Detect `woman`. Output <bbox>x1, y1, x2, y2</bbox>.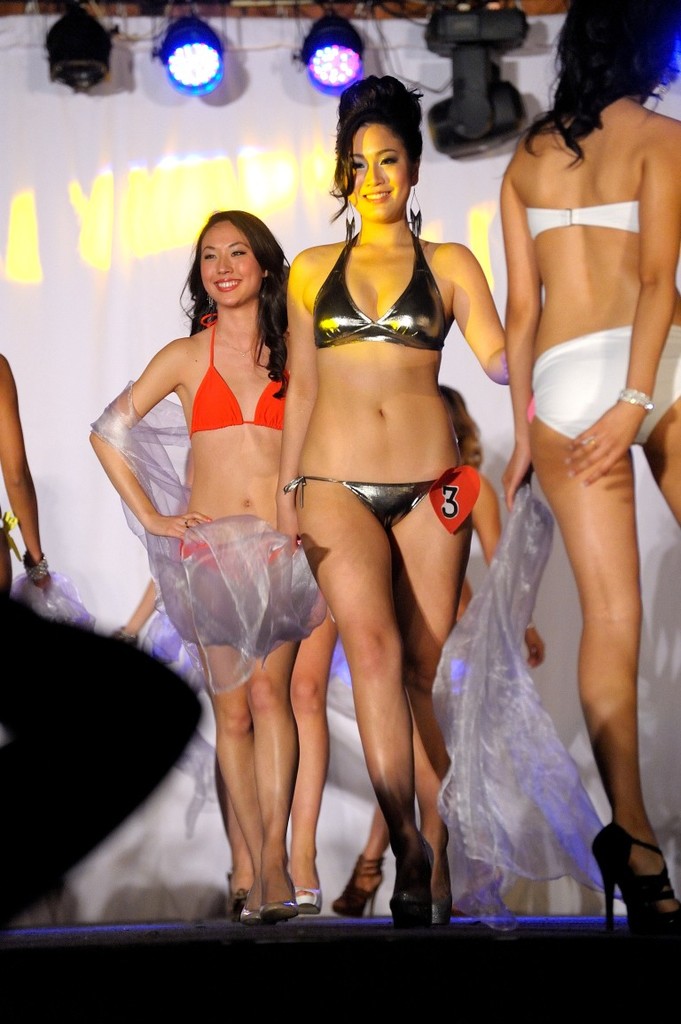
<bbox>490, 0, 680, 925</bbox>.
